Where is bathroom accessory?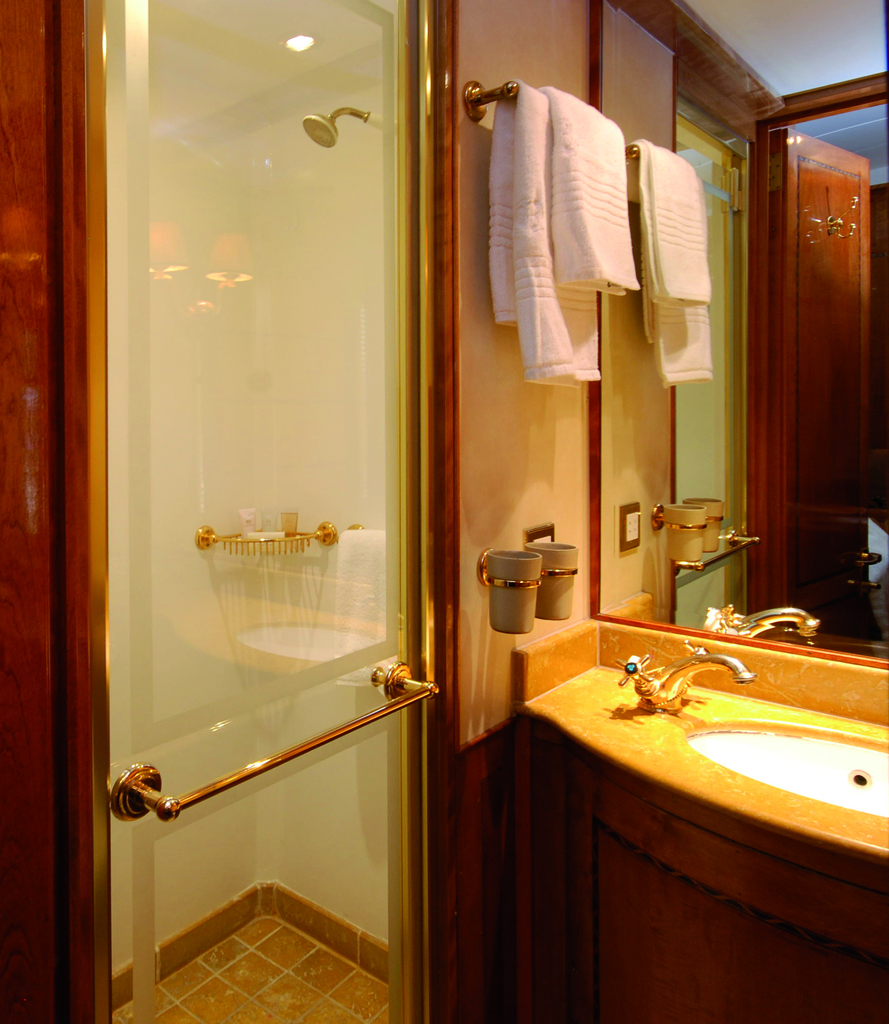
box=[335, 525, 364, 544].
